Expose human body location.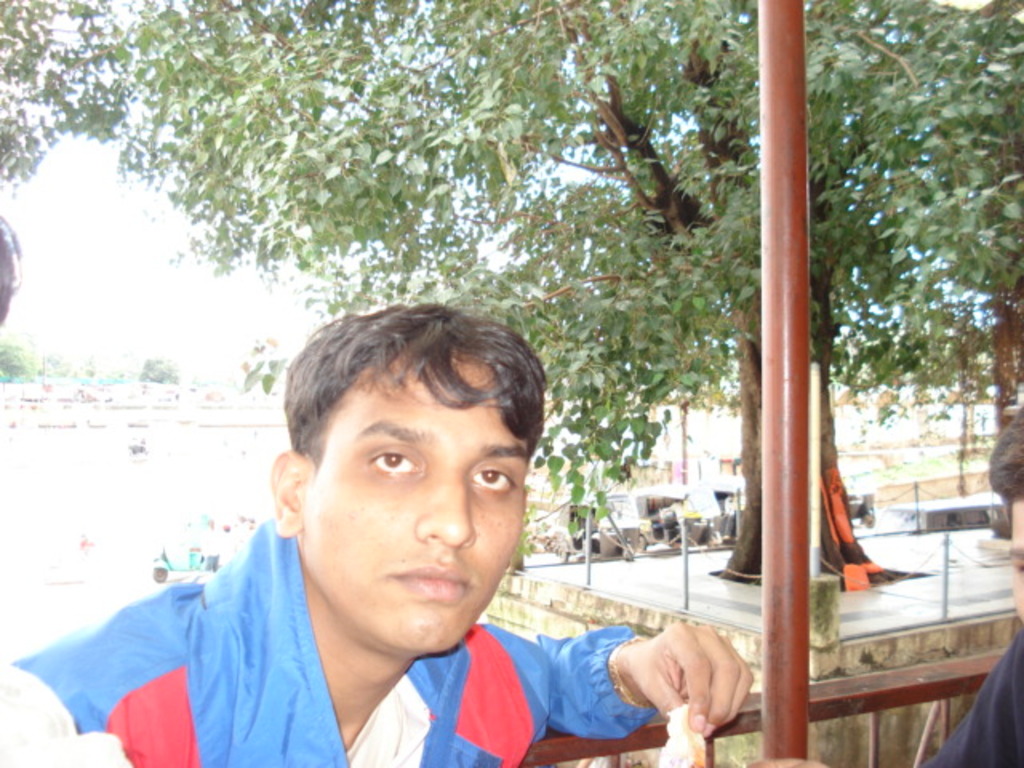
Exposed at {"left": 90, "top": 312, "right": 771, "bottom": 747}.
